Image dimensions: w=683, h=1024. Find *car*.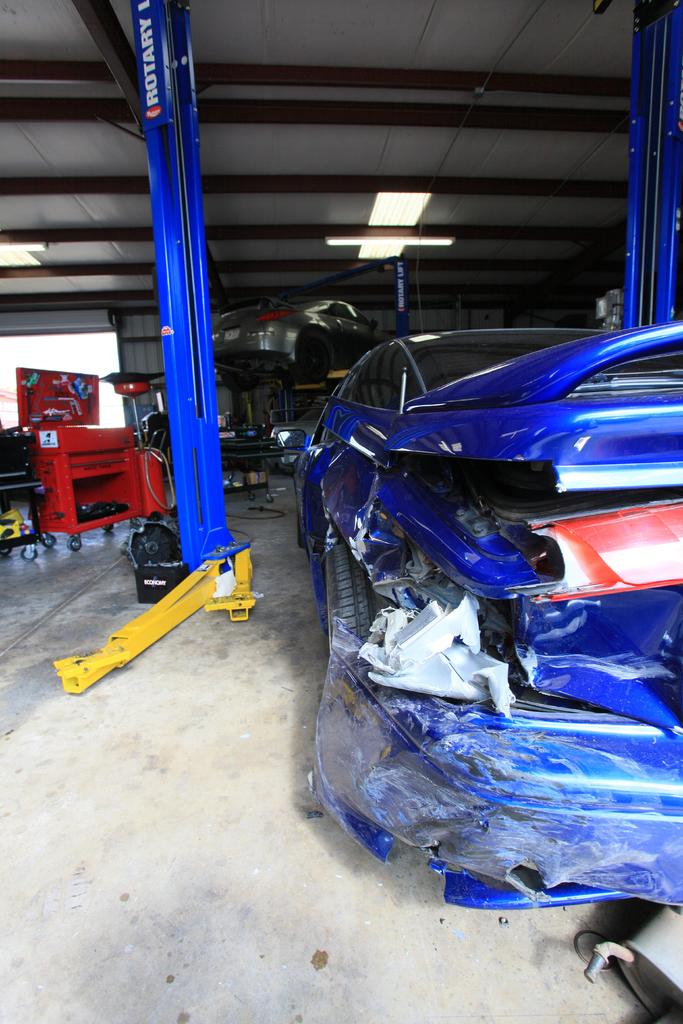
left=297, top=319, right=682, bottom=922.
